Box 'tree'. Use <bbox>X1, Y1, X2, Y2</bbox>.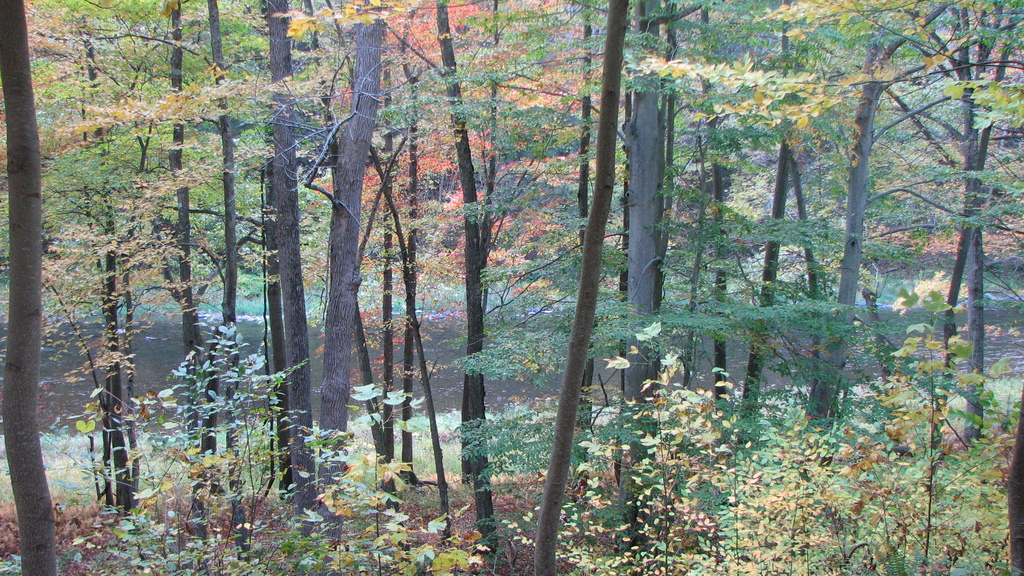
<bbox>0, 0, 58, 575</bbox>.
